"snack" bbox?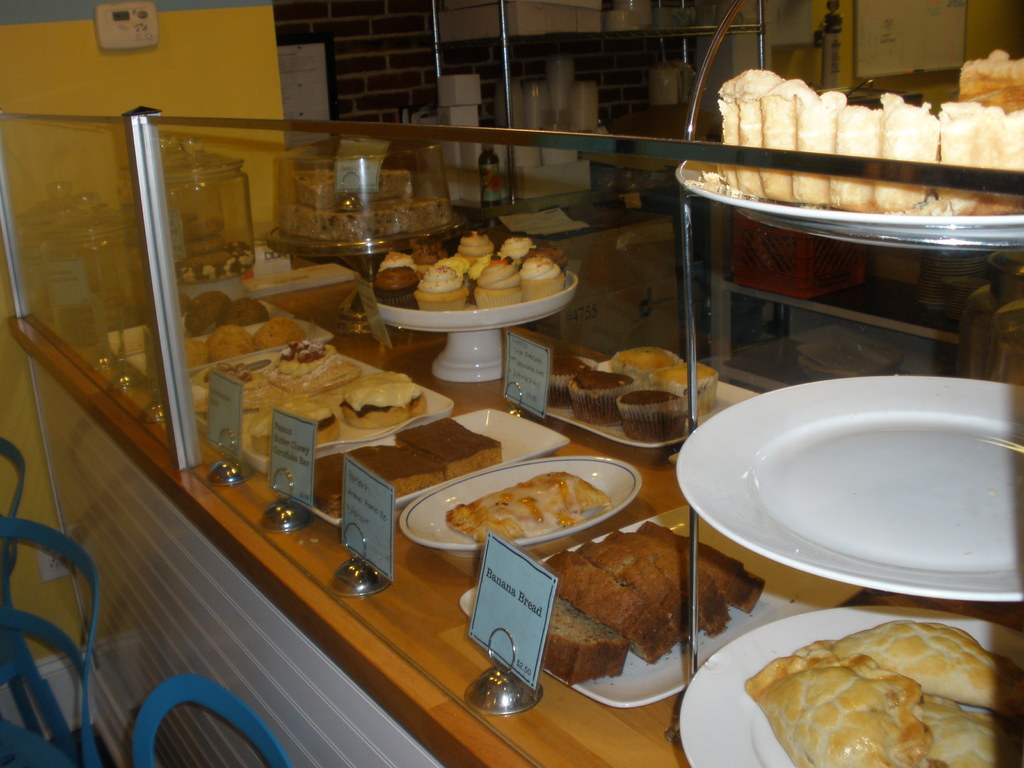
[x1=566, y1=369, x2=635, y2=424]
